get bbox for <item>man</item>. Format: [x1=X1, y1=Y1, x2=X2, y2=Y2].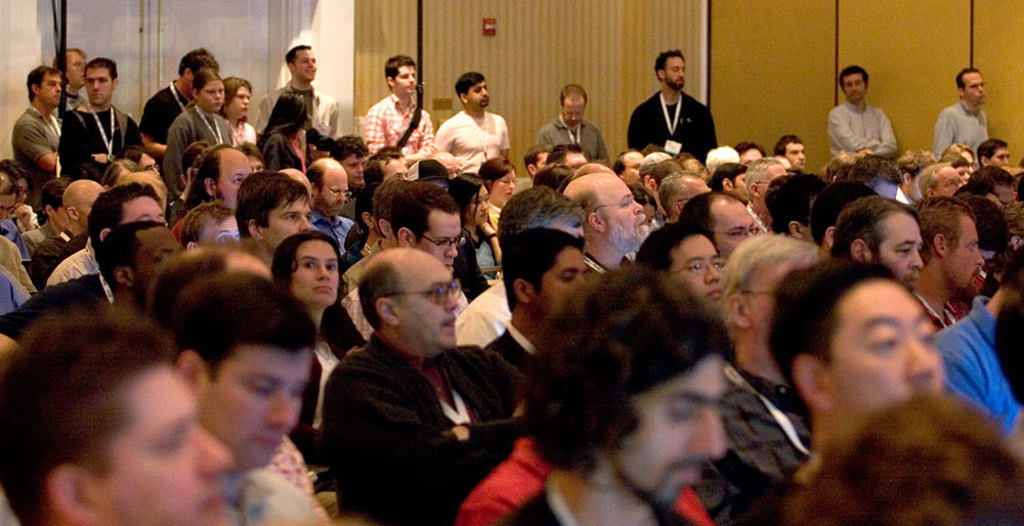
[x1=32, y1=179, x2=100, y2=284].
